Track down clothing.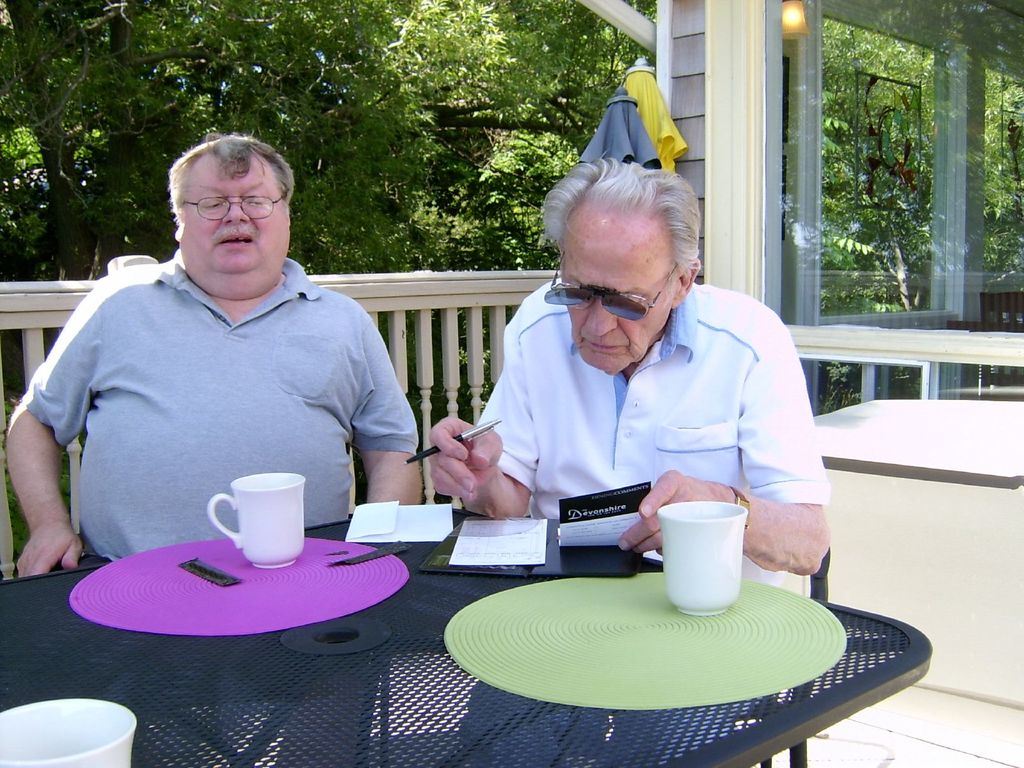
Tracked to [x1=465, y1=273, x2=830, y2=598].
